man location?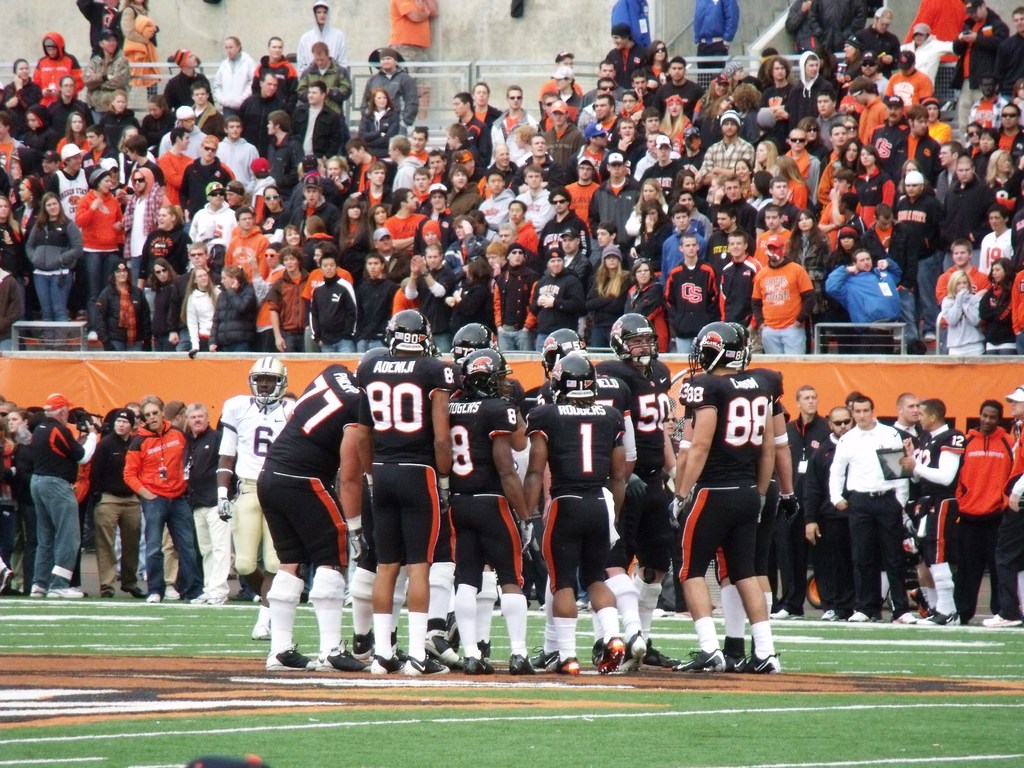
detection(211, 35, 255, 104)
